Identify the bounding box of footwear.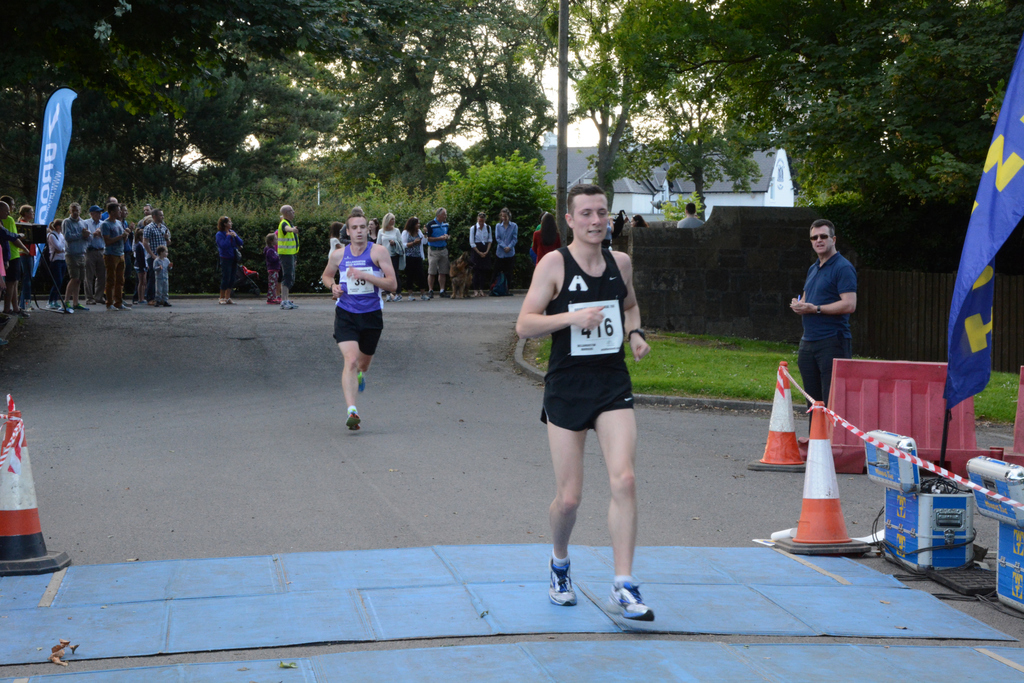
x1=417 y1=292 x2=434 y2=306.
